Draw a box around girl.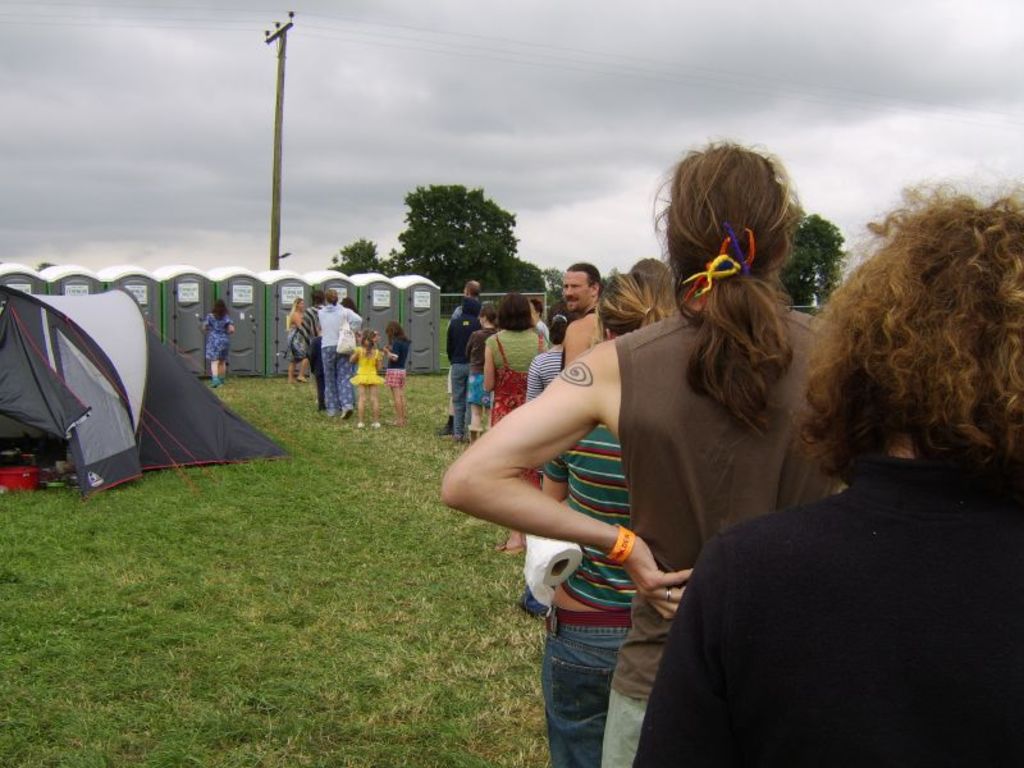
select_region(380, 324, 415, 420).
